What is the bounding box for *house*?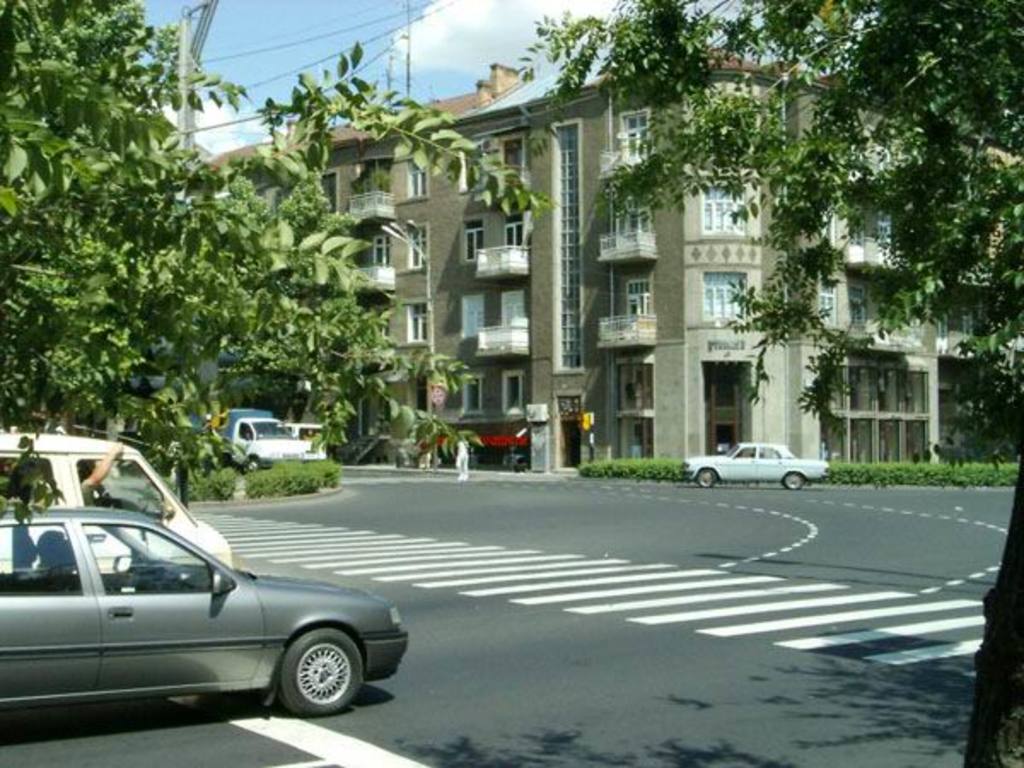
<box>201,39,1000,464</box>.
